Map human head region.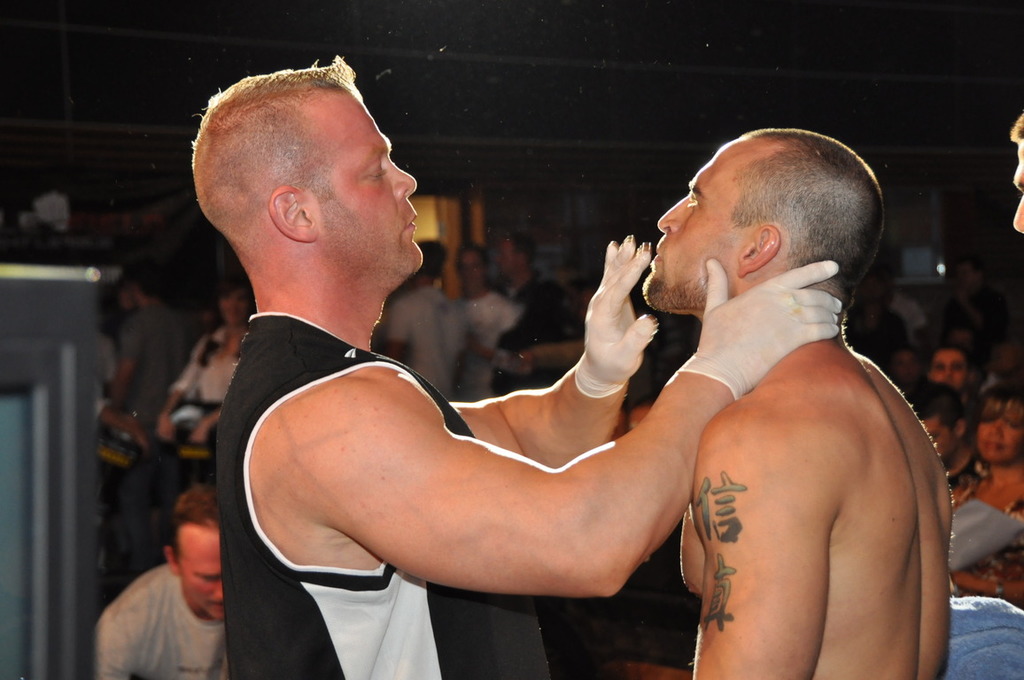
Mapped to x1=213, y1=278, x2=251, y2=329.
